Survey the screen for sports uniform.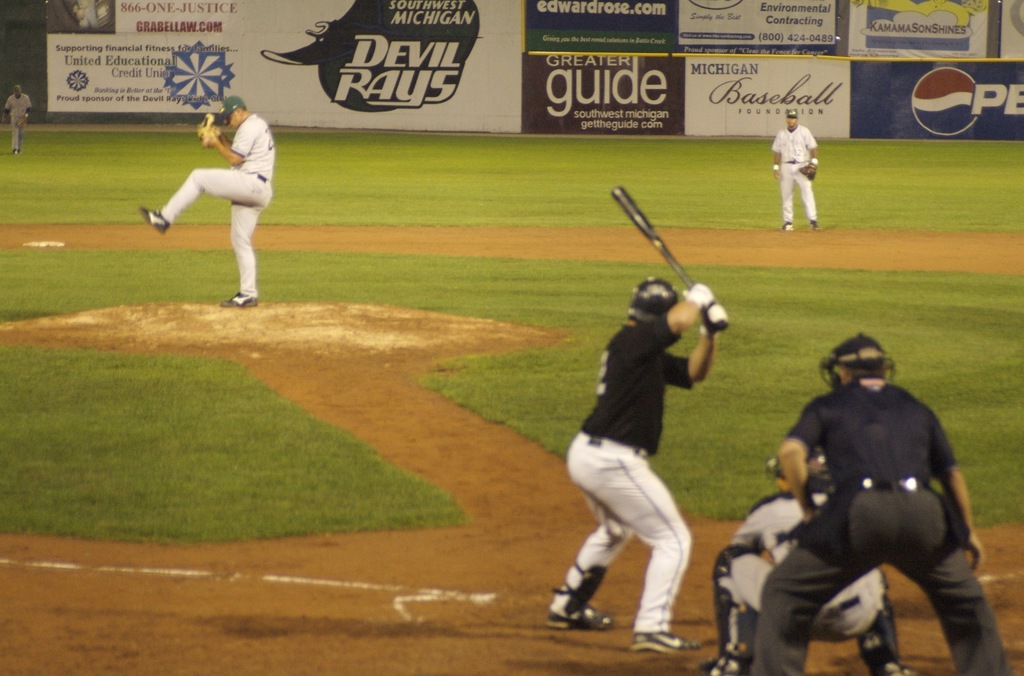
Survey found: bbox=[701, 447, 917, 675].
